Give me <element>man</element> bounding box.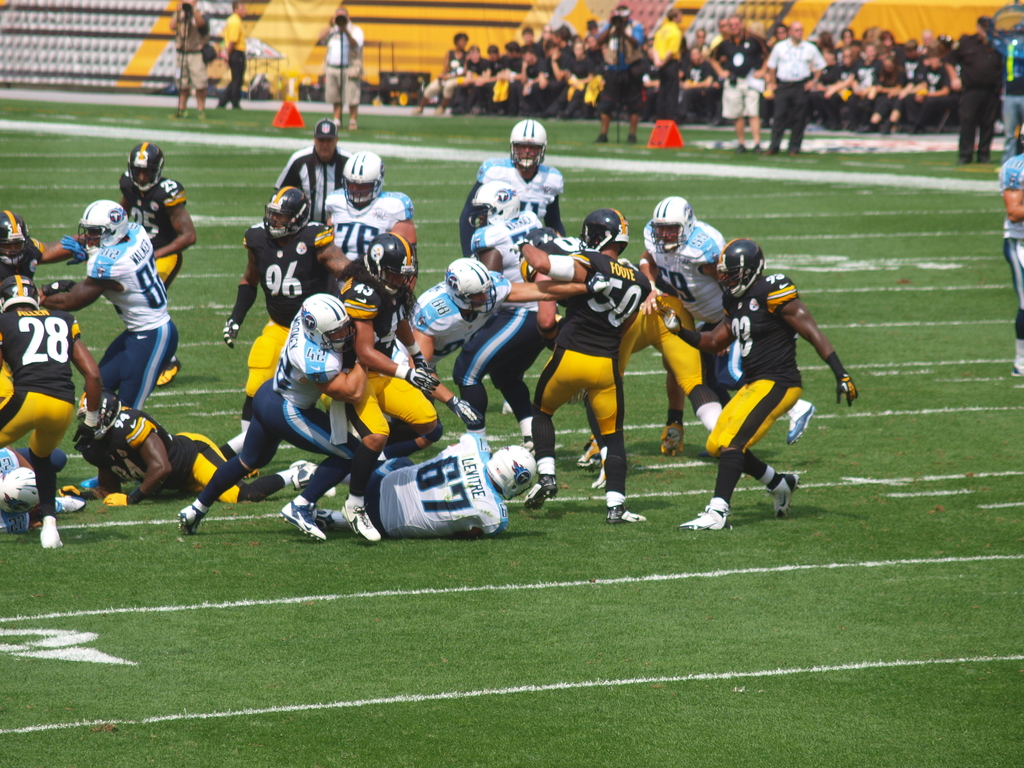
pyautogui.locateOnScreen(314, 7, 364, 131).
